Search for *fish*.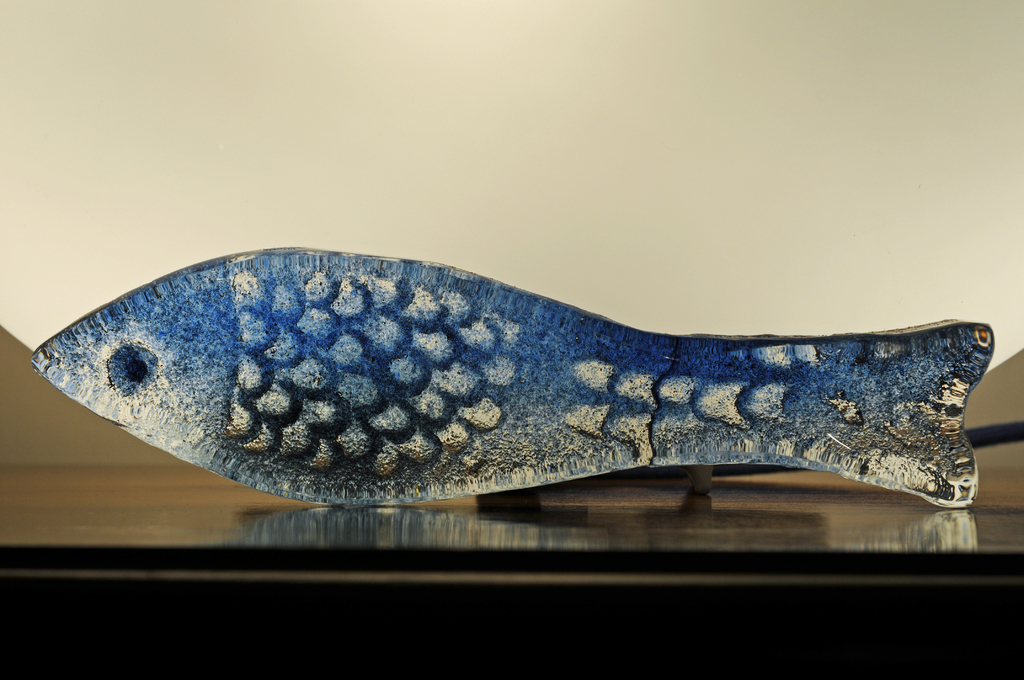
Found at 27:242:998:508.
